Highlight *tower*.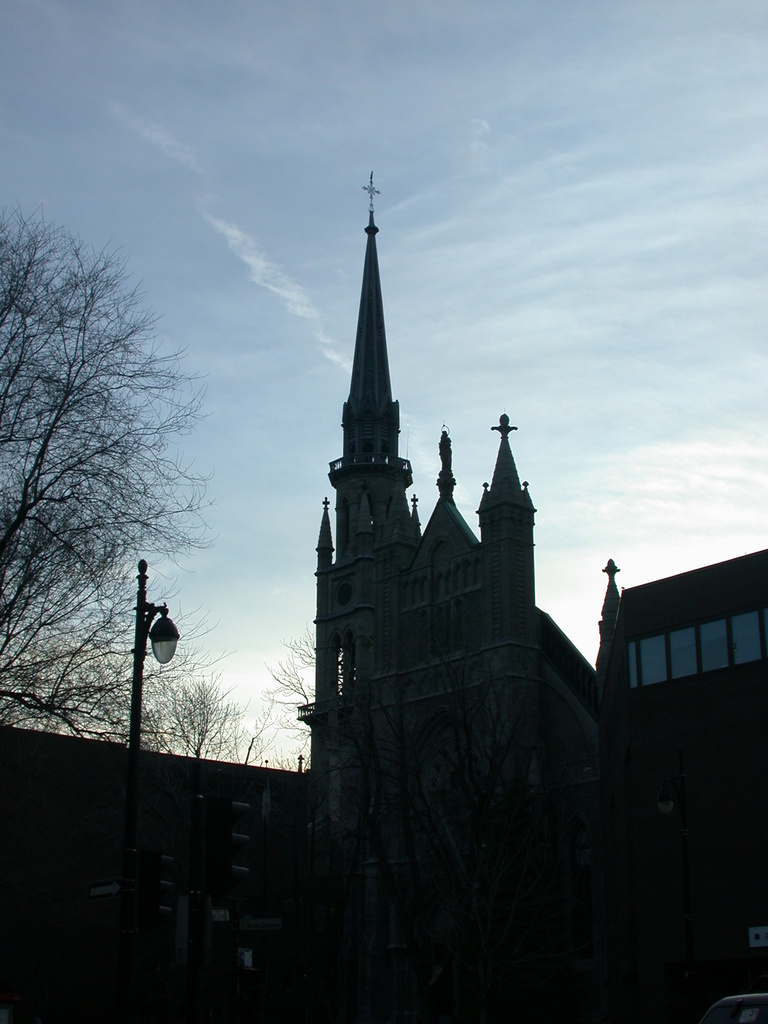
Highlighted region: box(307, 162, 422, 780).
